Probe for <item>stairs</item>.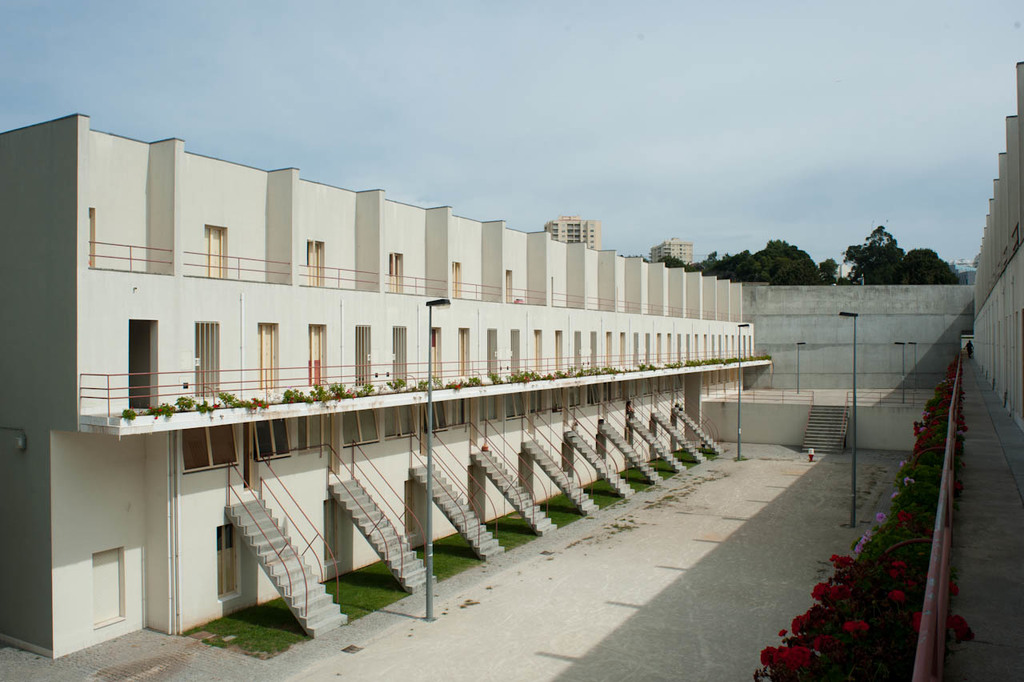
Probe result: x1=802 y1=403 x2=848 y2=458.
